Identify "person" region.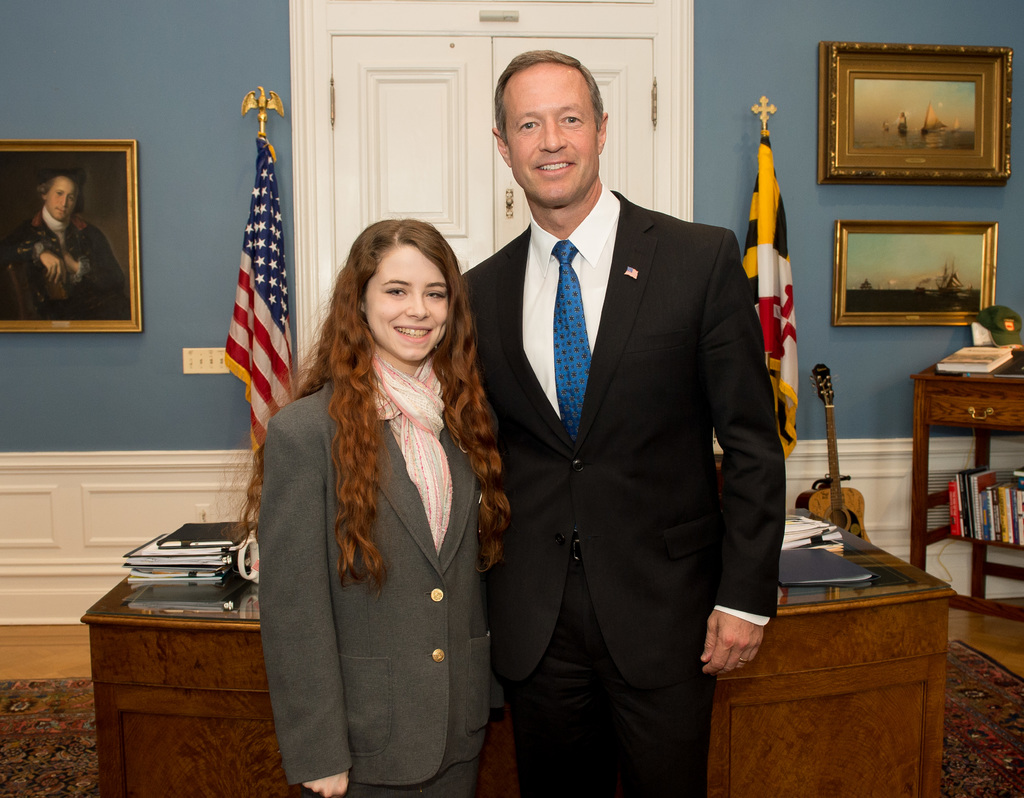
Region: rect(452, 38, 789, 797).
